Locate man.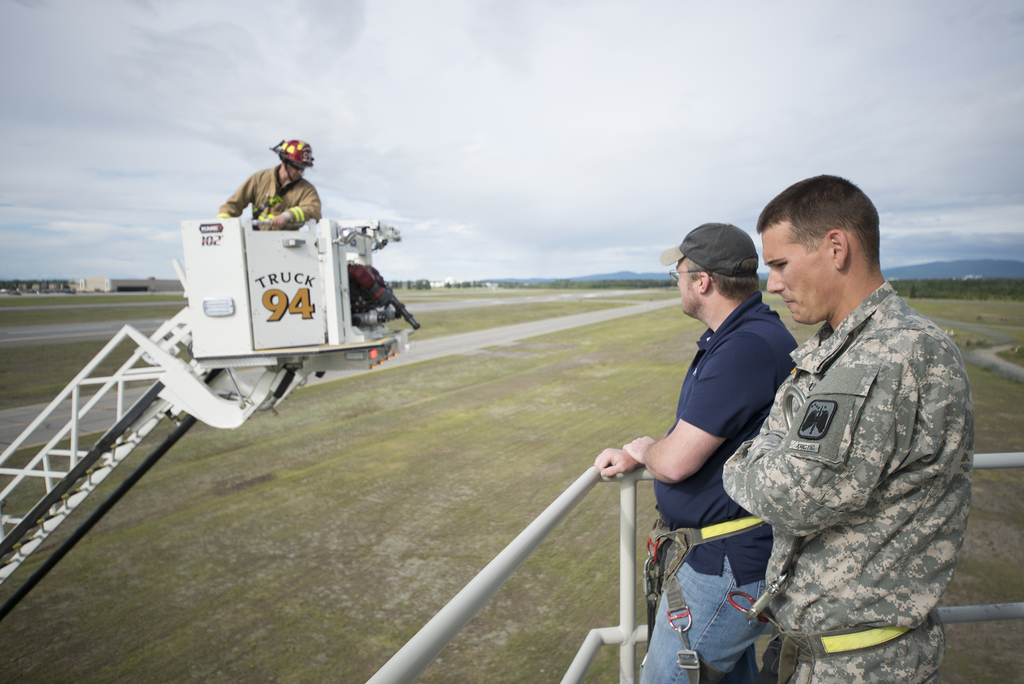
Bounding box: [left=220, top=131, right=324, bottom=234].
